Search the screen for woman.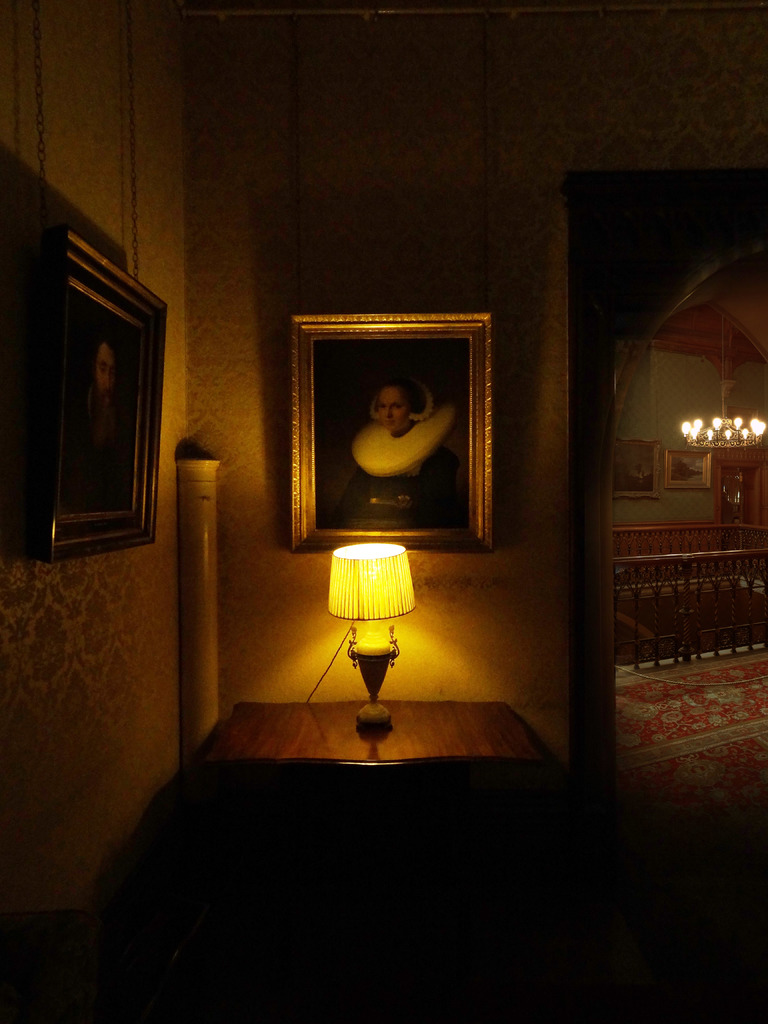
Found at box=[340, 373, 456, 490].
